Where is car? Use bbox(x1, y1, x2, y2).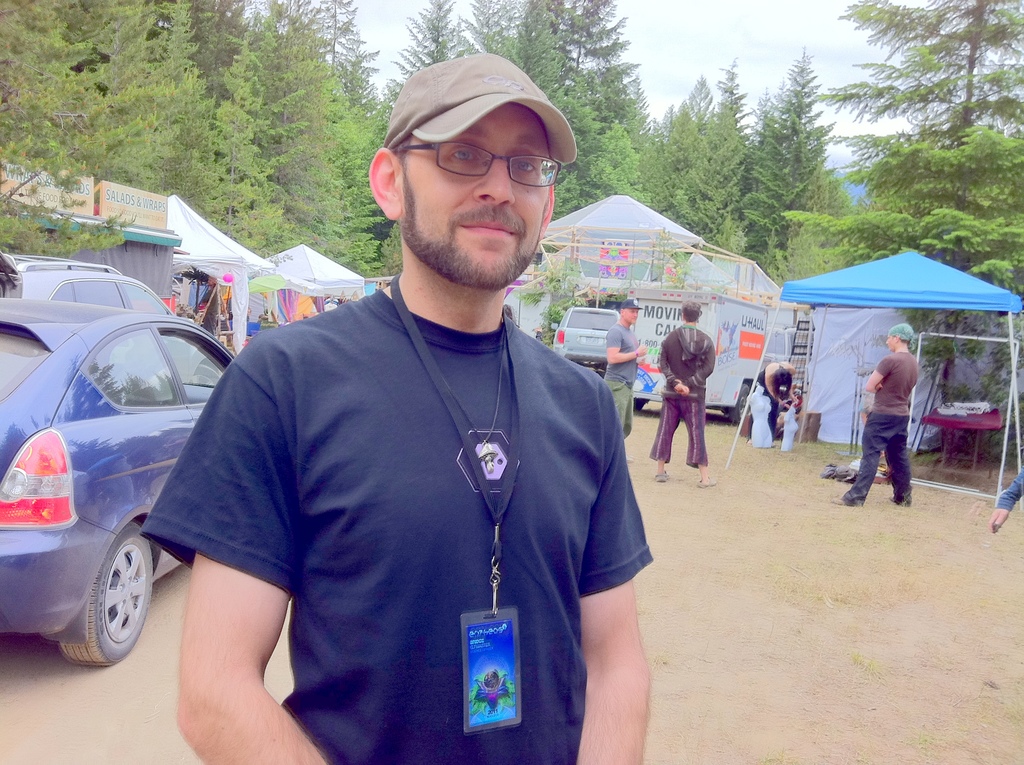
bbox(0, 259, 250, 691).
